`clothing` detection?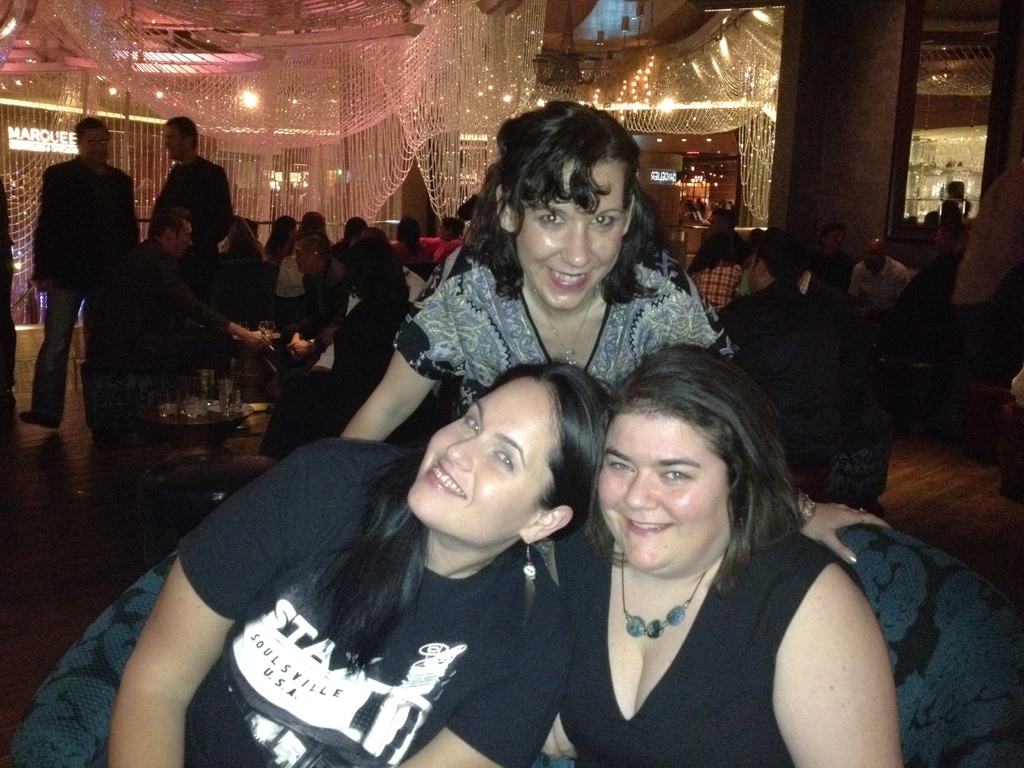
region(552, 527, 856, 767)
